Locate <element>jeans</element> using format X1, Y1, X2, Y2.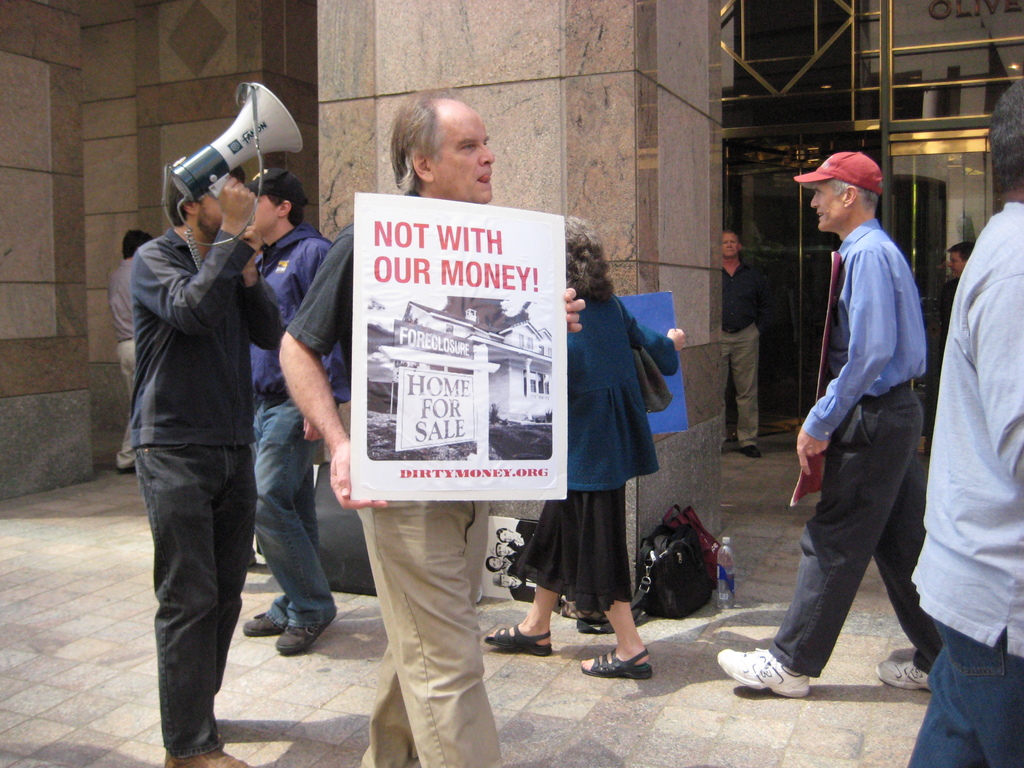
150, 431, 253, 756.
